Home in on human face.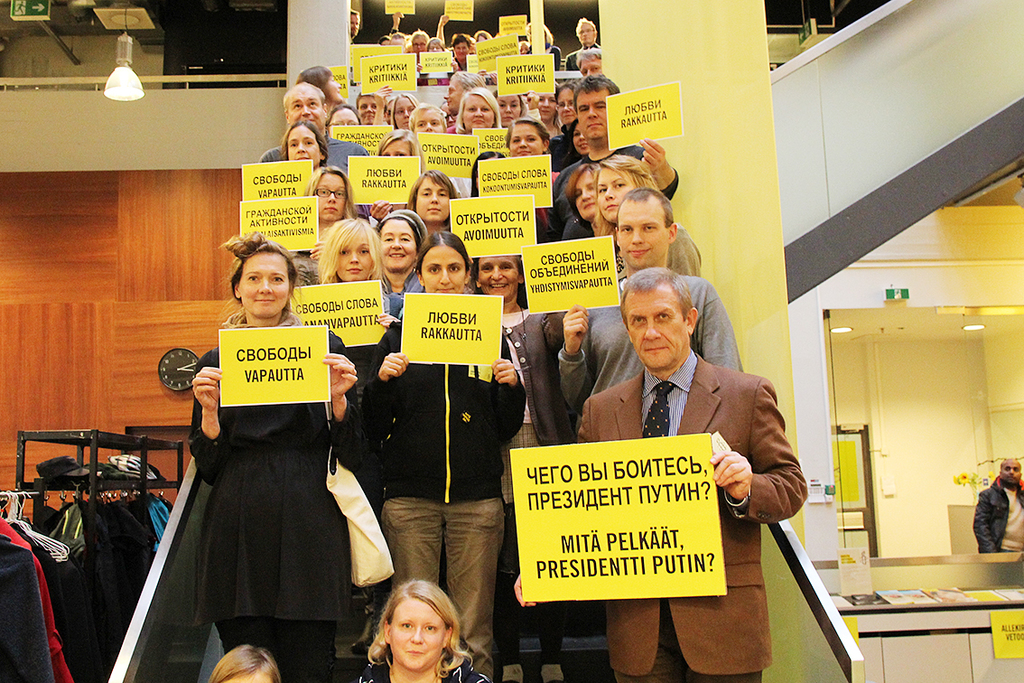
Homed in at BBox(422, 248, 464, 293).
